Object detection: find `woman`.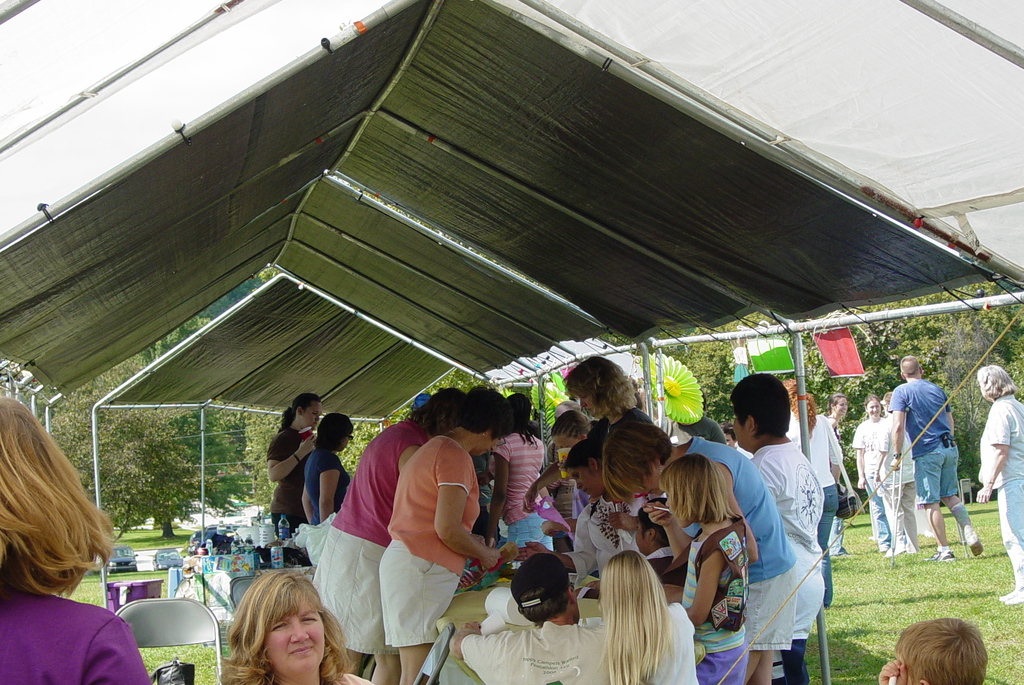
<region>378, 387, 511, 684</region>.
